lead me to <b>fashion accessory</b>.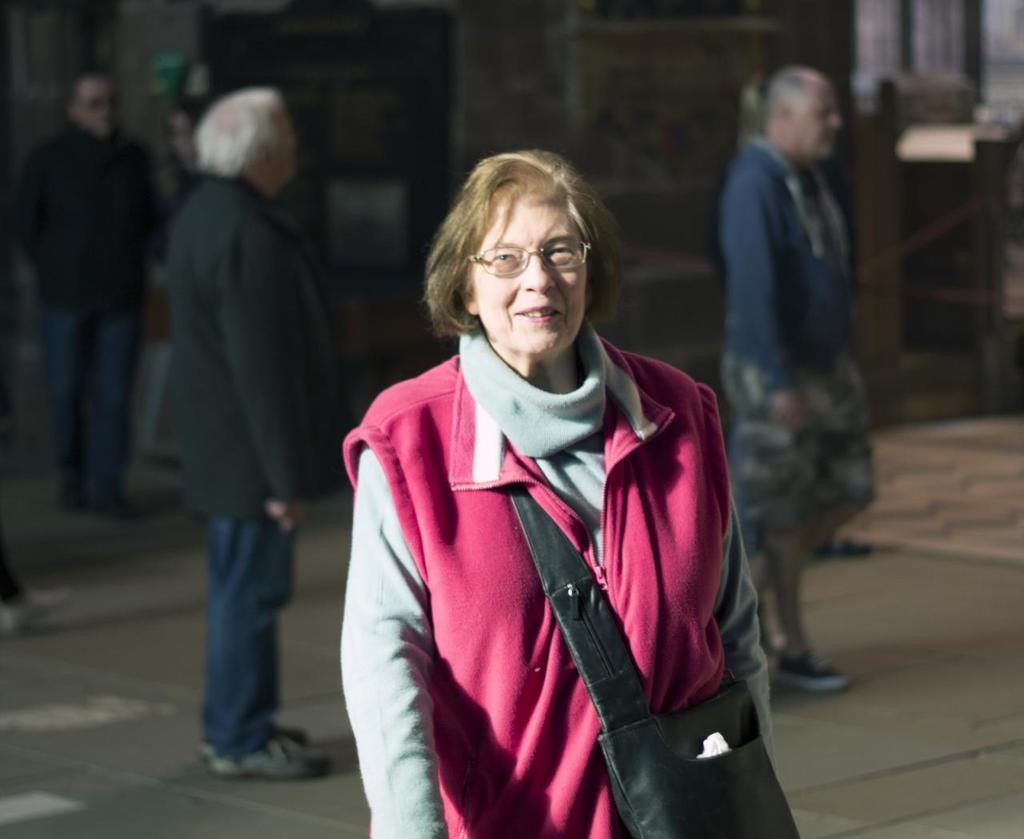
Lead to detection(499, 488, 806, 838).
